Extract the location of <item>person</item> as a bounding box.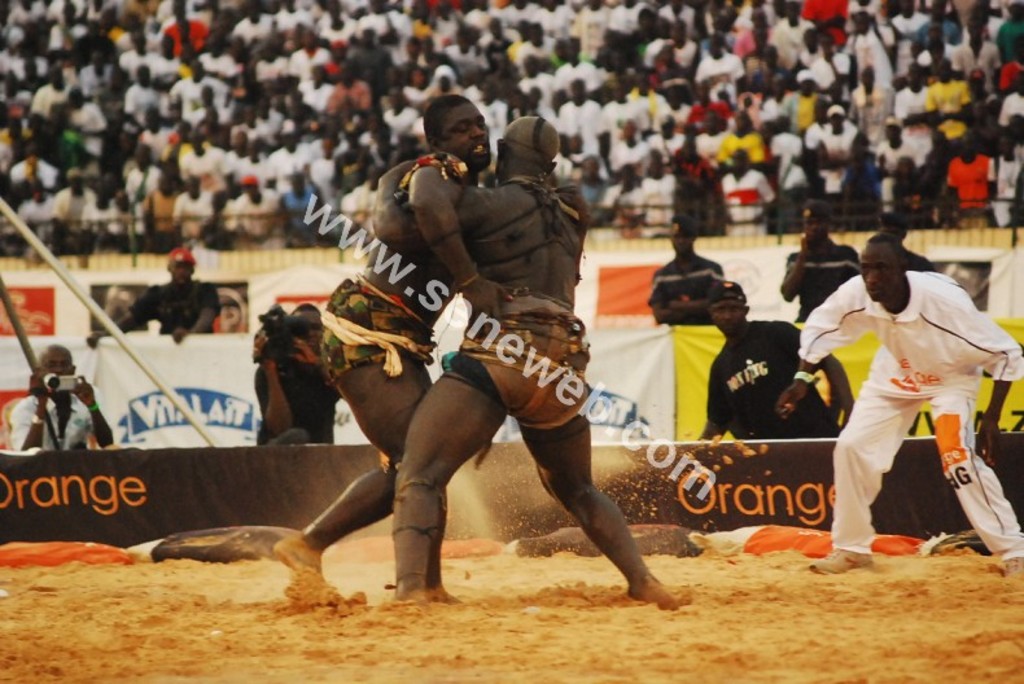
bbox=(695, 282, 878, 440).
